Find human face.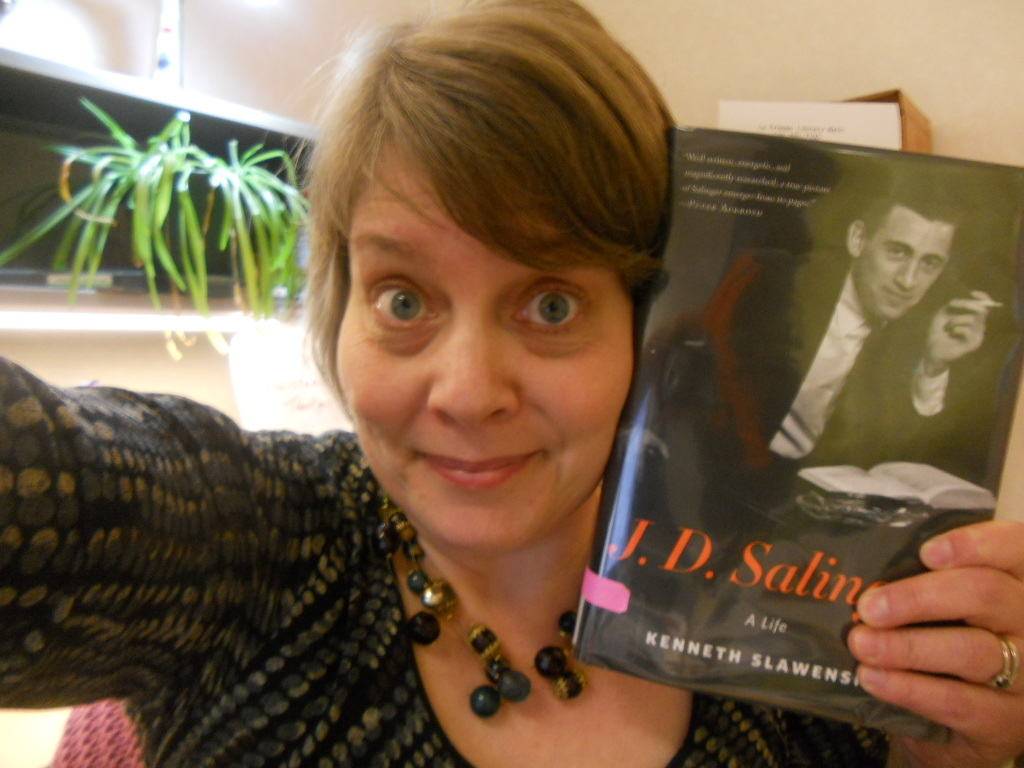
<region>857, 206, 948, 325</region>.
